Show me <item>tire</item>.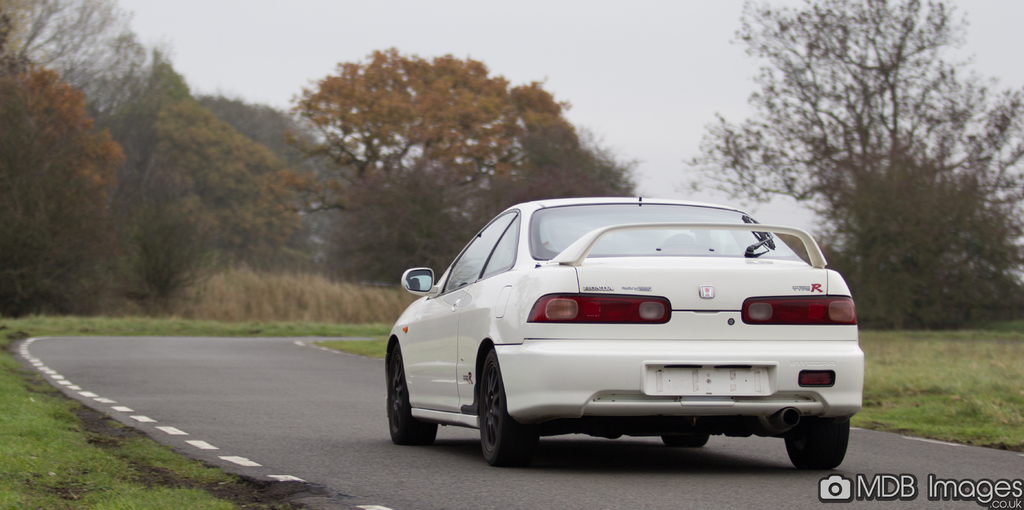
<item>tire</item> is here: bbox=(660, 433, 709, 447).
